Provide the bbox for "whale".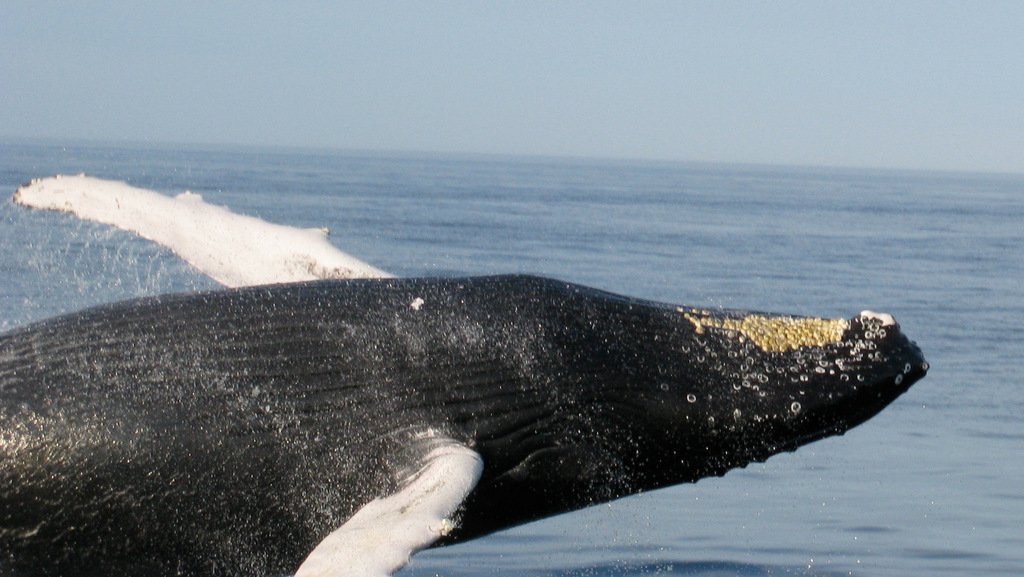
<box>0,175,929,575</box>.
